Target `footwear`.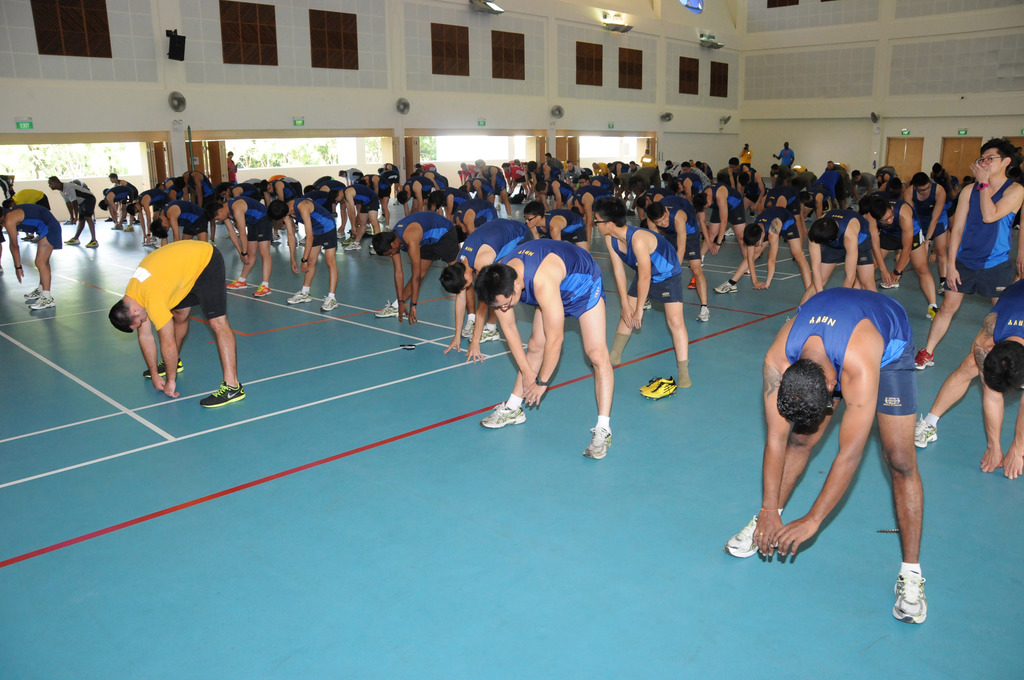
Target region: {"x1": 337, "y1": 231, "x2": 344, "y2": 238}.
